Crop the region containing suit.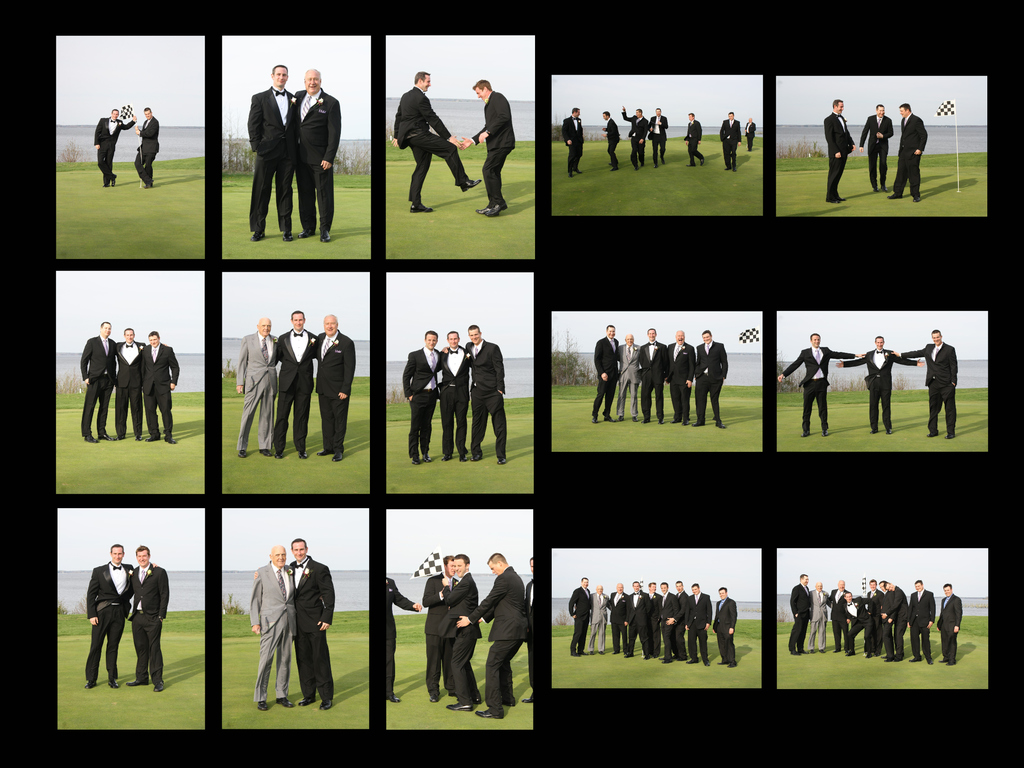
Crop region: detection(611, 588, 629, 651).
